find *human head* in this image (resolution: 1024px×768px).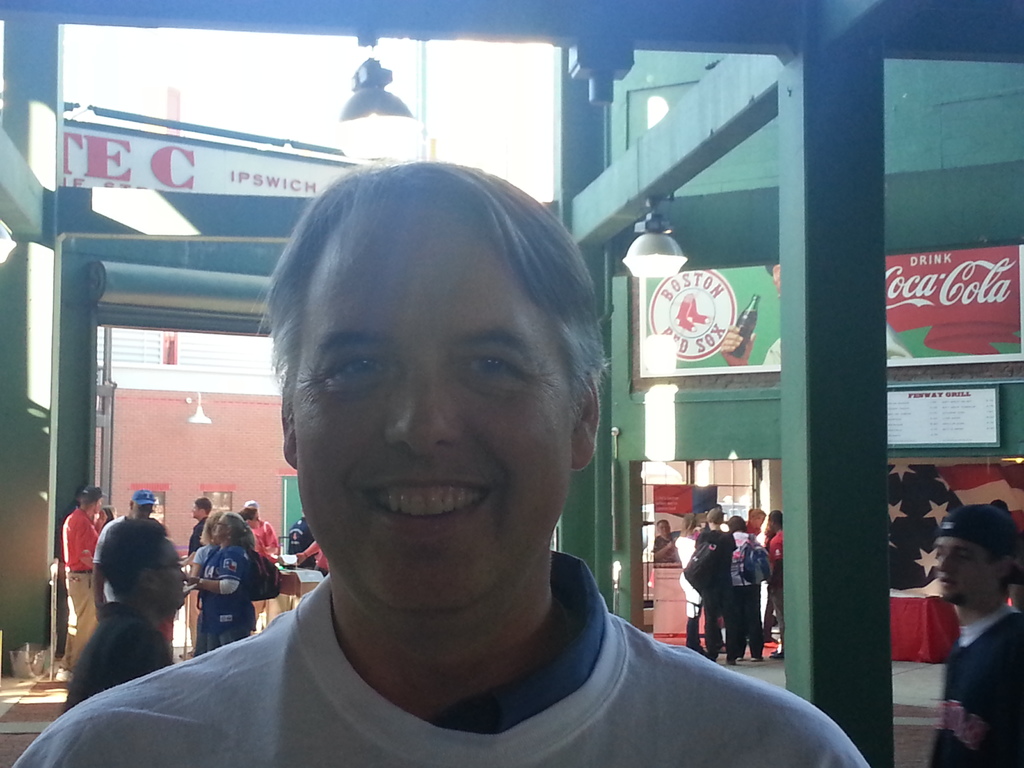
191, 494, 209, 516.
